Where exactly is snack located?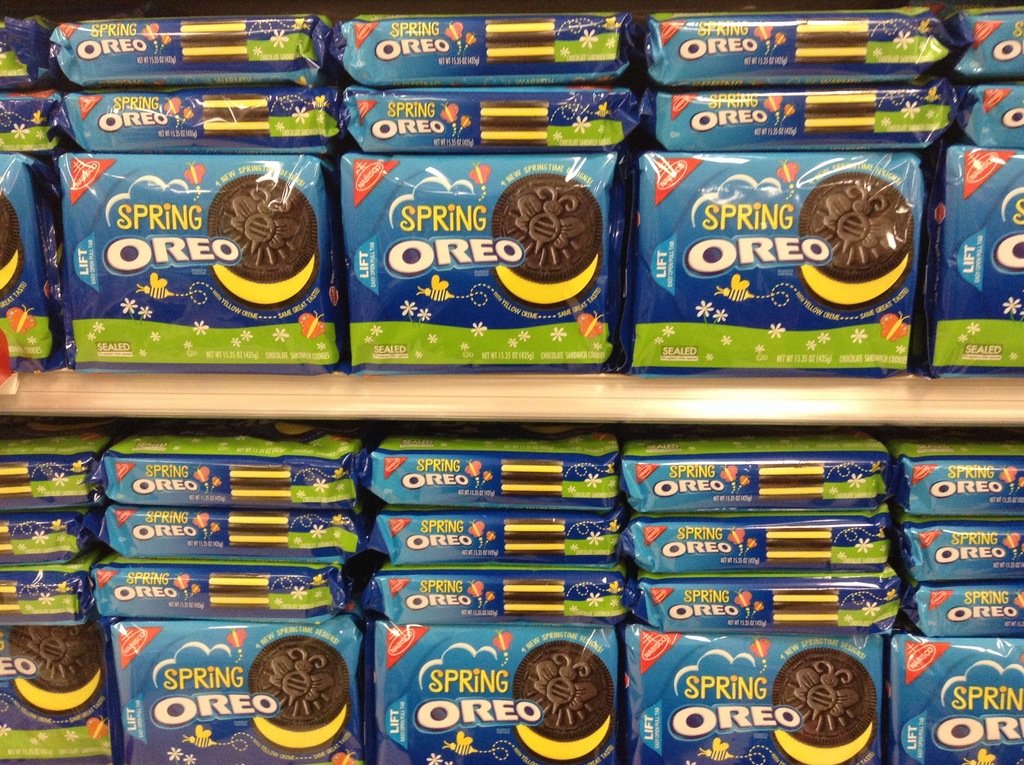
Its bounding box is box=[769, 647, 876, 764].
